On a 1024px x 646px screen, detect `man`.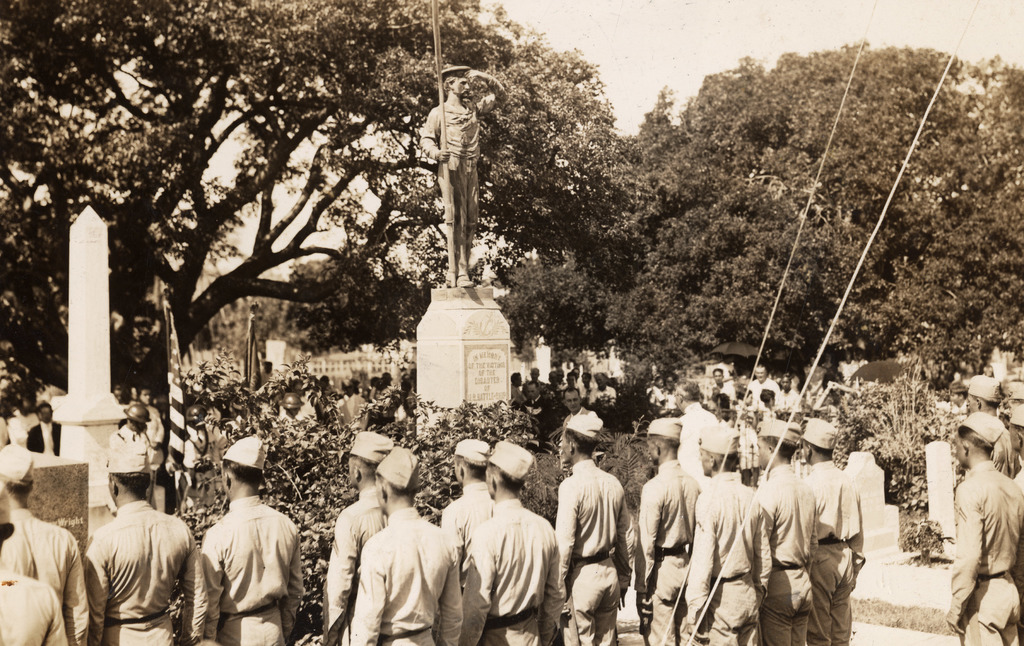
BBox(178, 455, 301, 645).
